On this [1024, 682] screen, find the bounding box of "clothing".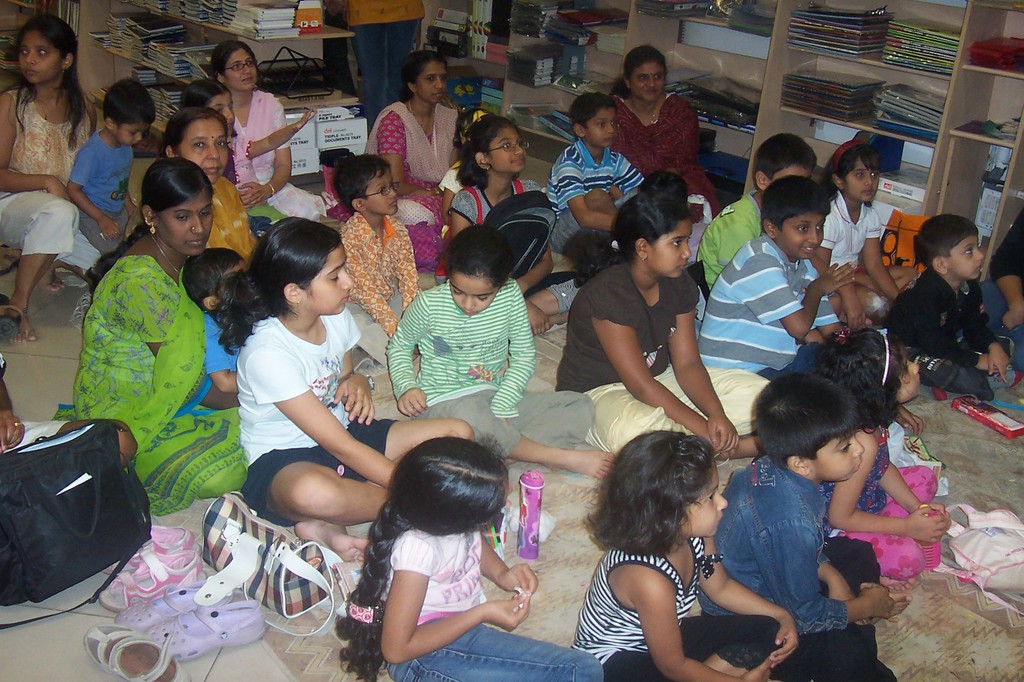
Bounding box: (237,313,404,530).
